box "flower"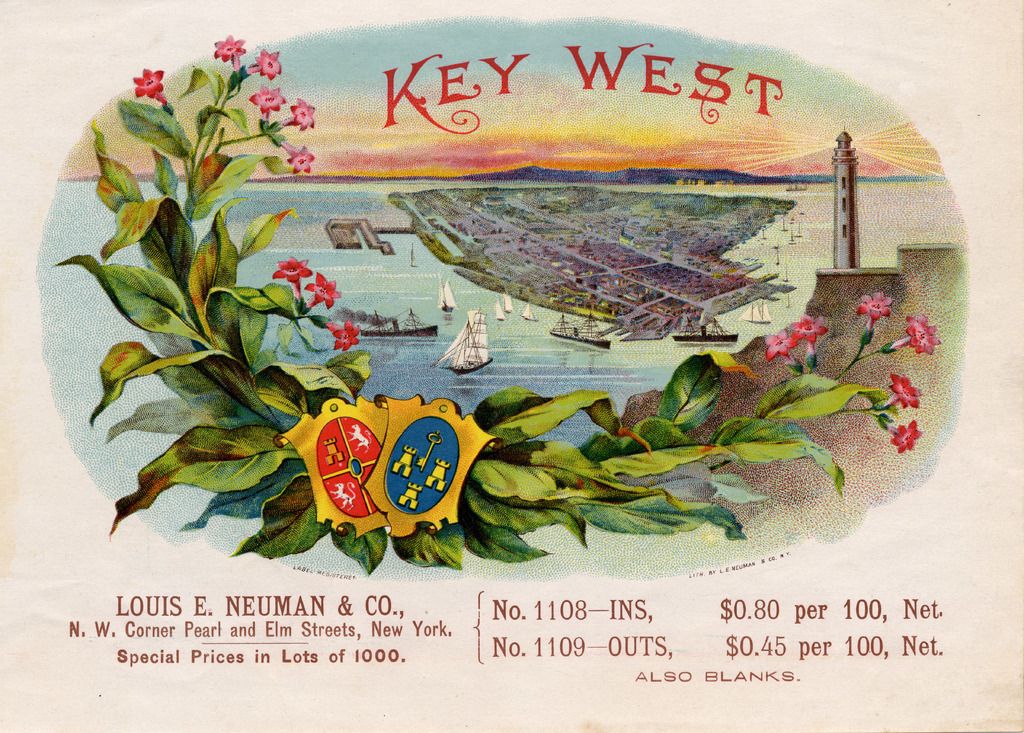
pyautogui.locateOnScreen(884, 371, 924, 407)
